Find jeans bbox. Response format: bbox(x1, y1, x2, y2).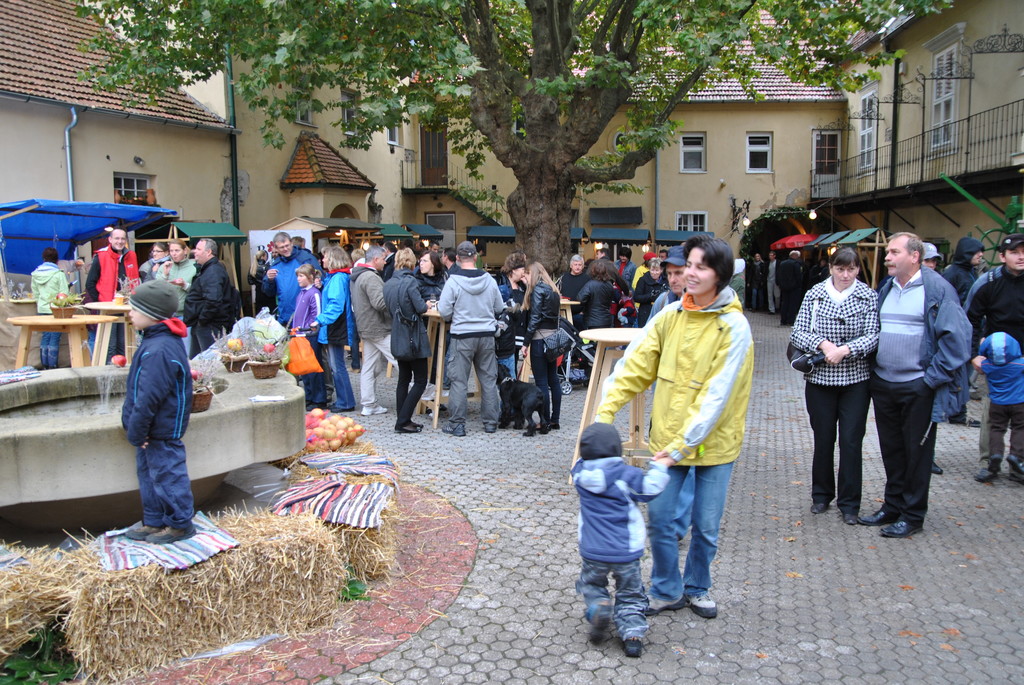
bbox(329, 343, 356, 412).
